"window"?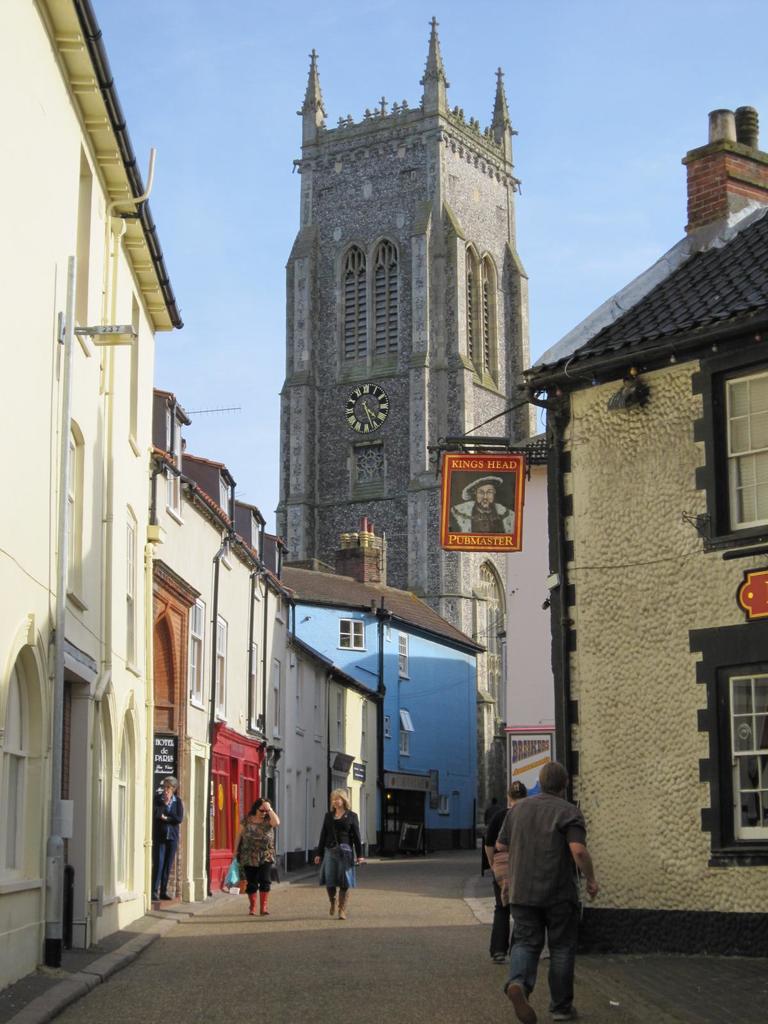
<region>452, 233, 506, 389</region>
